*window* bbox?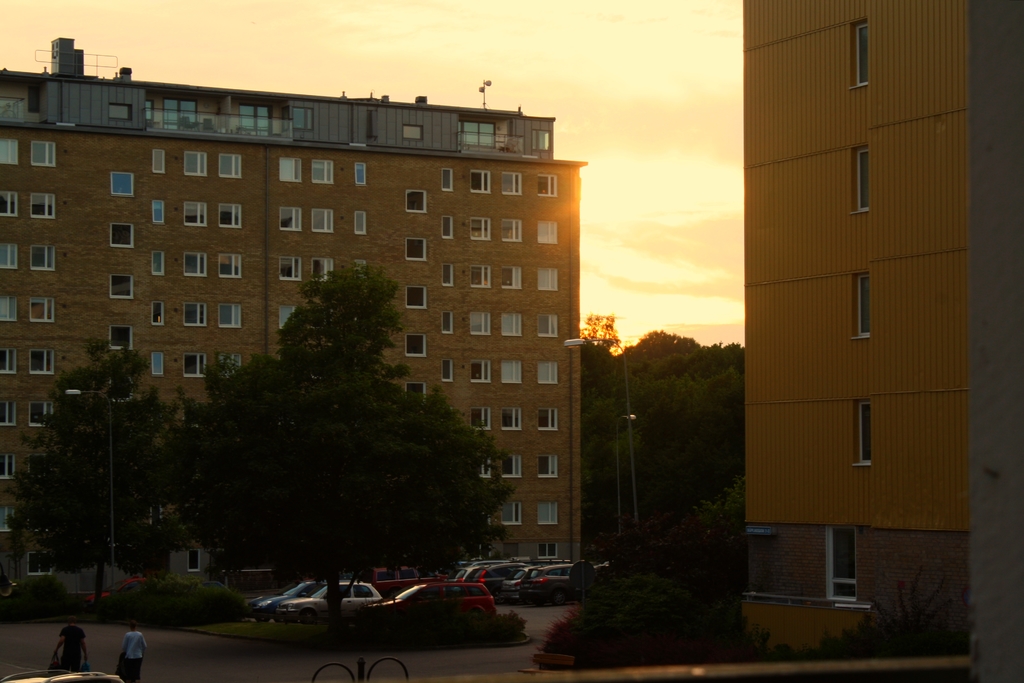
406:333:428:357
